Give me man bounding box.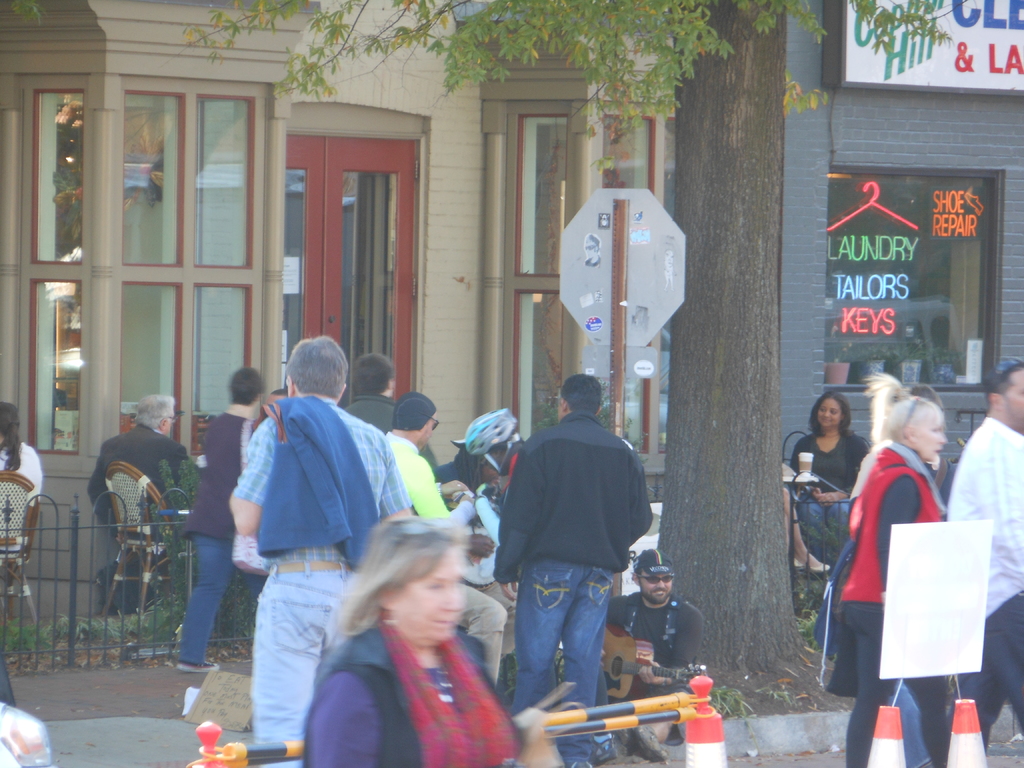
locate(461, 407, 620, 764).
